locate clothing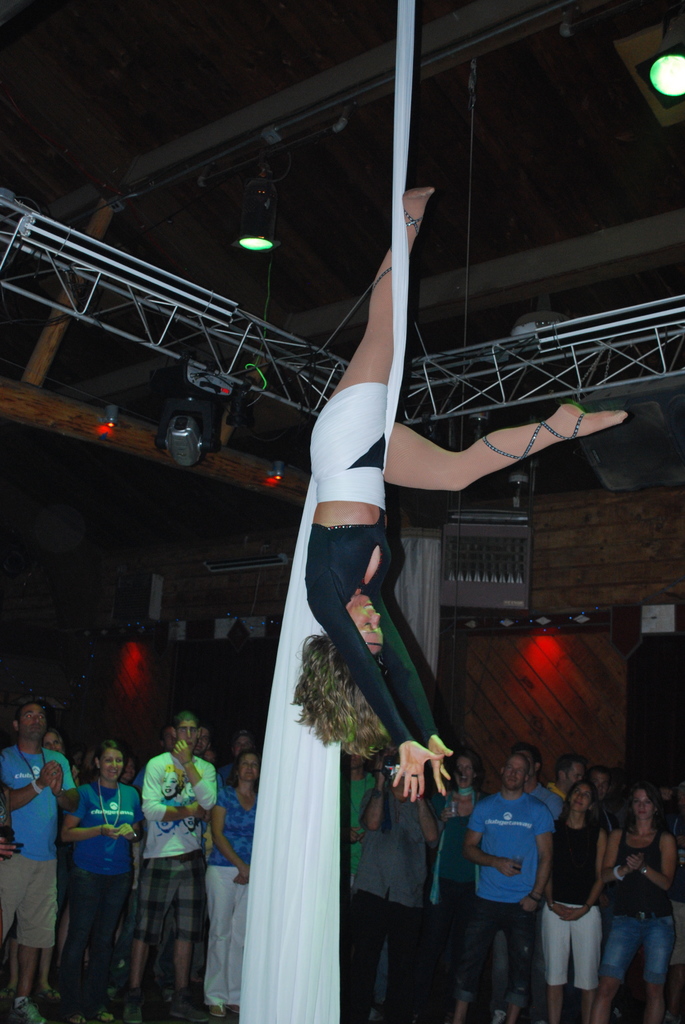
pyautogui.locateOnScreen(129, 726, 219, 961)
